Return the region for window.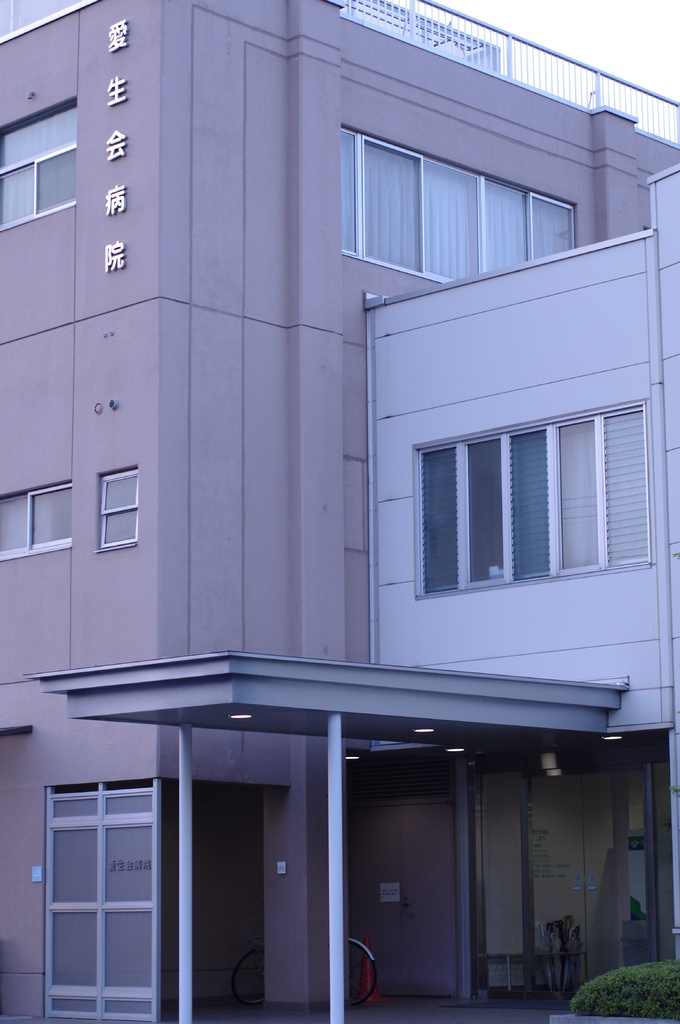
x1=45 y1=778 x2=170 y2=1023.
